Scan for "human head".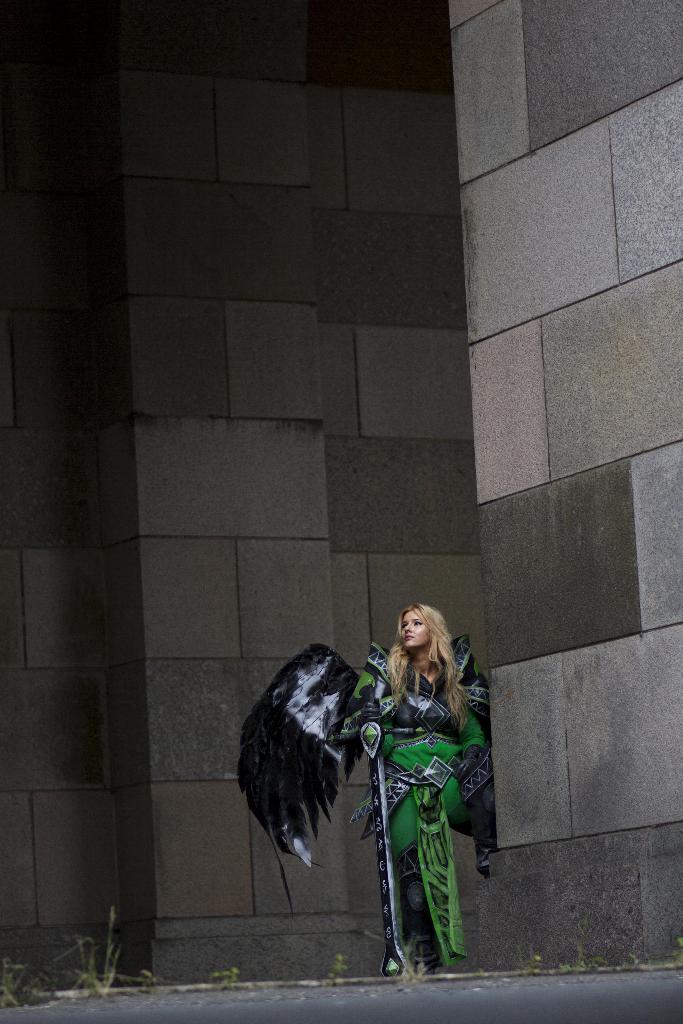
Scan result: [399,607,470,682].
